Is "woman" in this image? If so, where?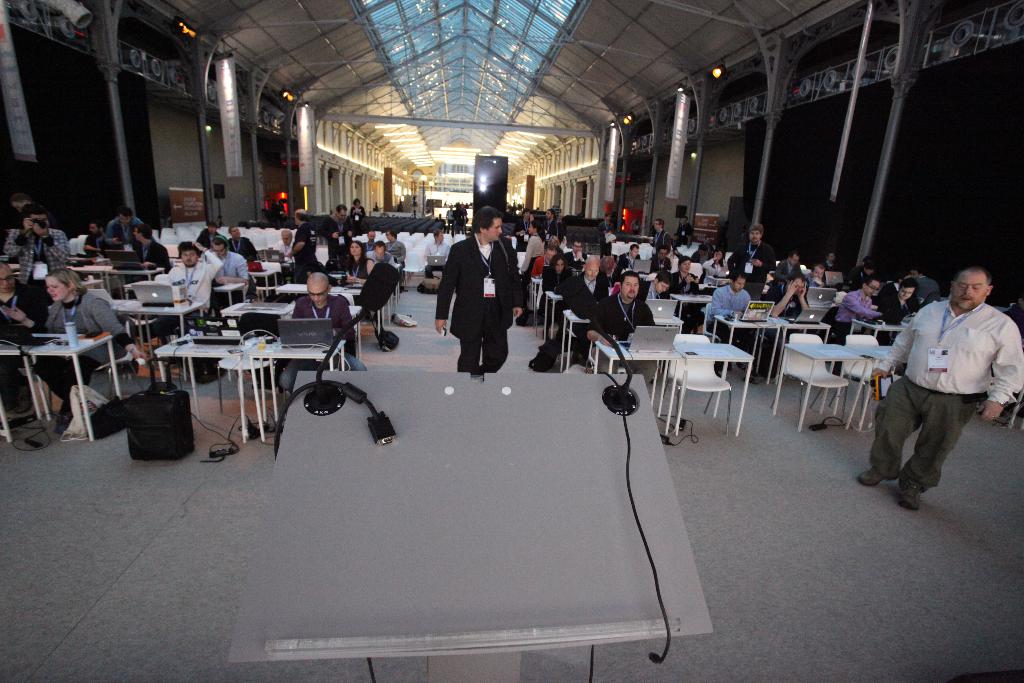
Yes, at region(344, 239, 374, 283).
